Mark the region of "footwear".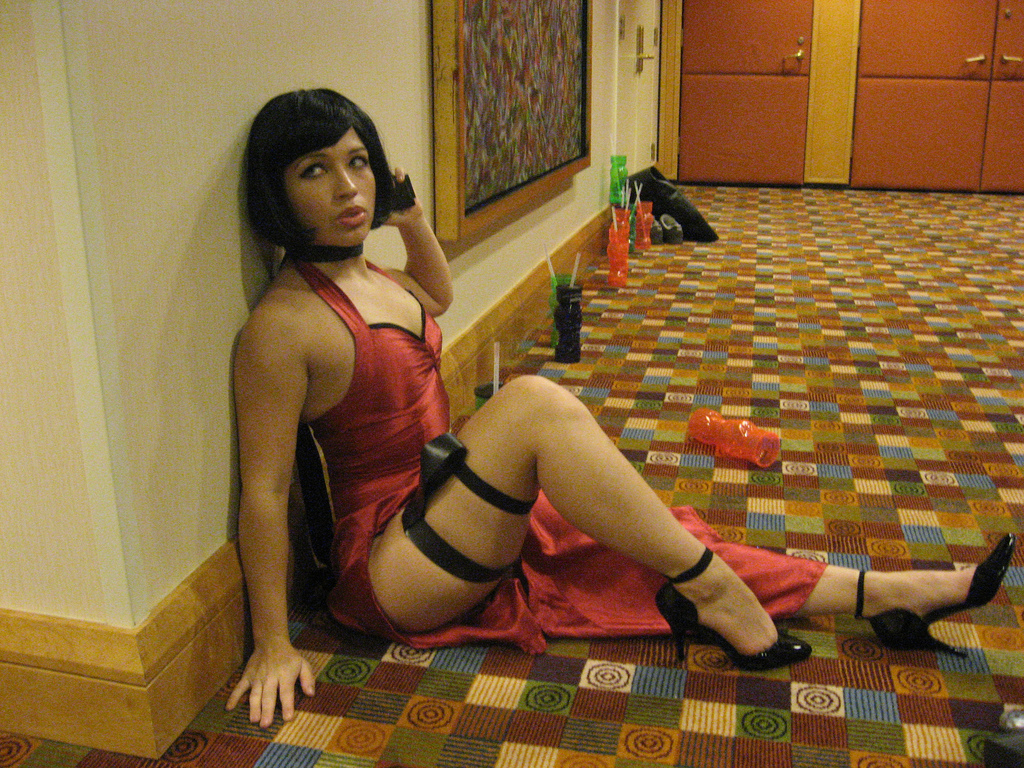
Region: box(853, 523, 1018, 655).
